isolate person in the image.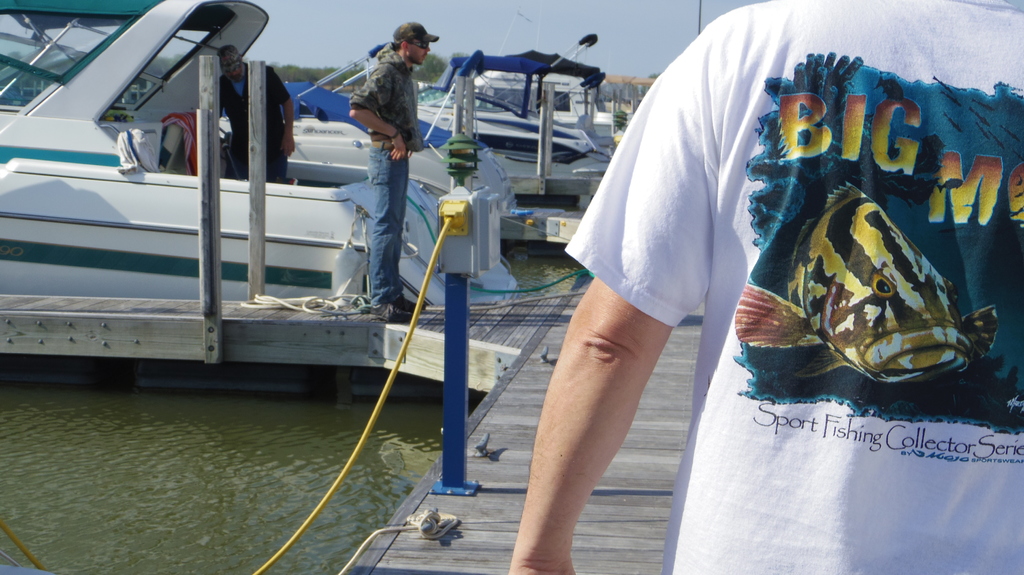
Isolated region: crop(221, 37, 300, 183).
